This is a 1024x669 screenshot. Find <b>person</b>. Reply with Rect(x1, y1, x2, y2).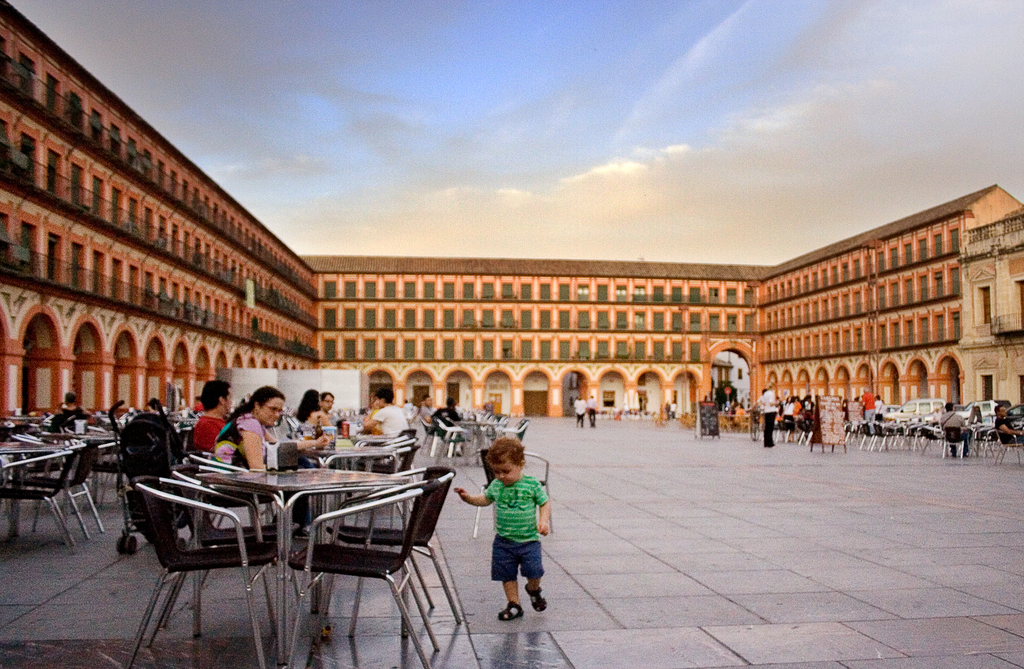
Rect(47, 383, 80, 436).
